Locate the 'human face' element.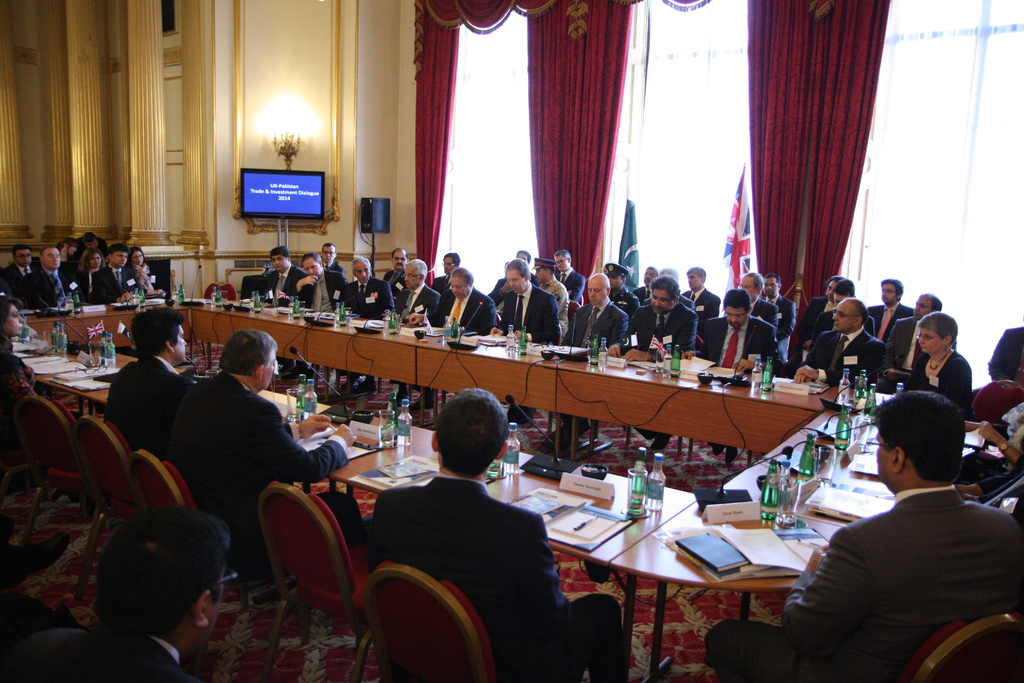
Element bbox: x1=536, y1=267, x2=548, y2=283.
